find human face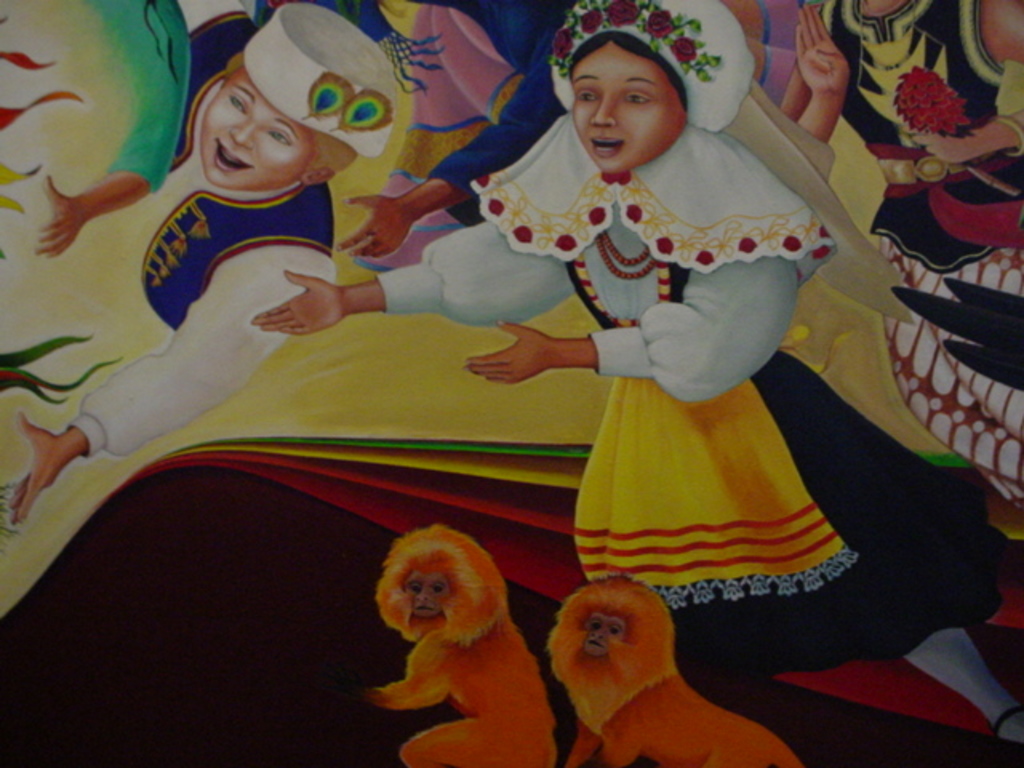
[206,67,309,178]
